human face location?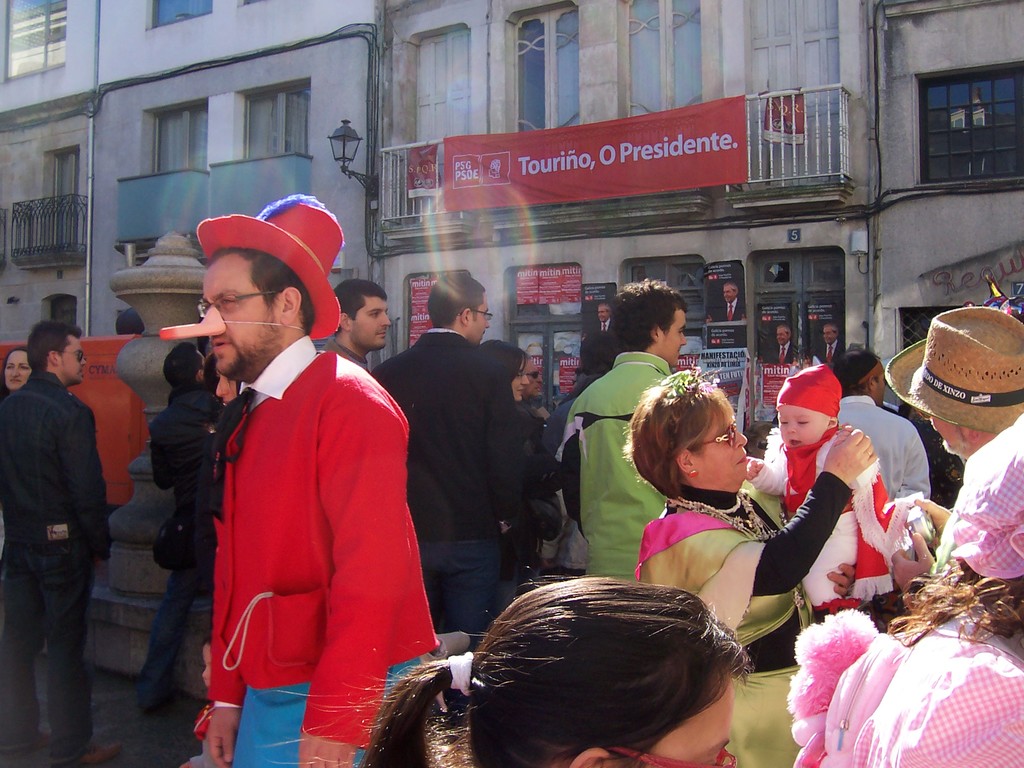
523:360:544:399
